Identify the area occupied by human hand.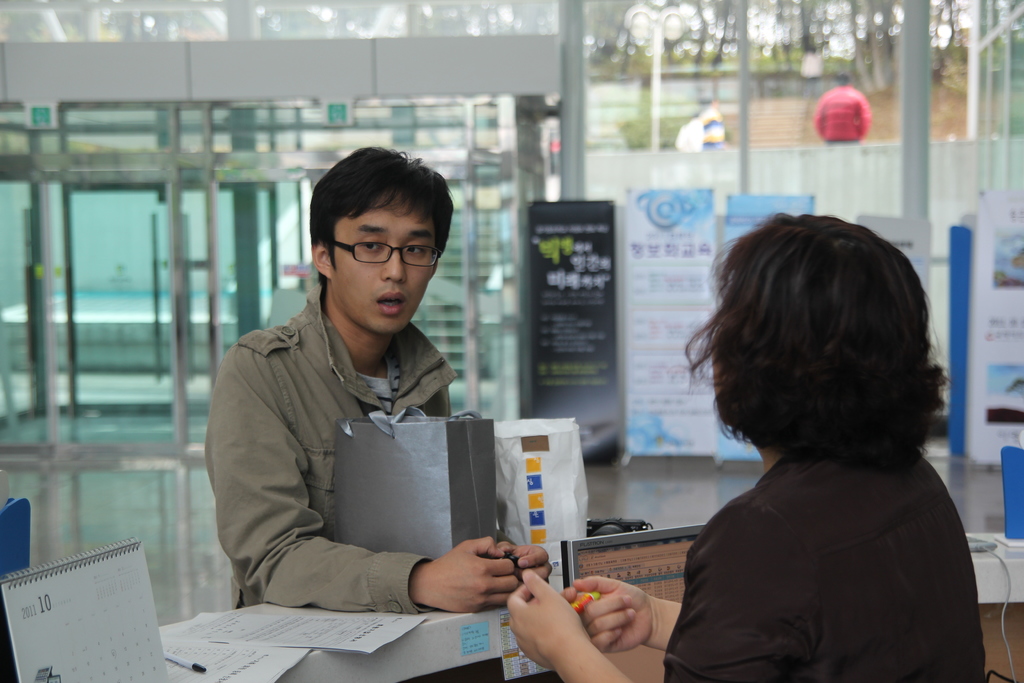
Area: l=559, t=575, r=655, b=655.
